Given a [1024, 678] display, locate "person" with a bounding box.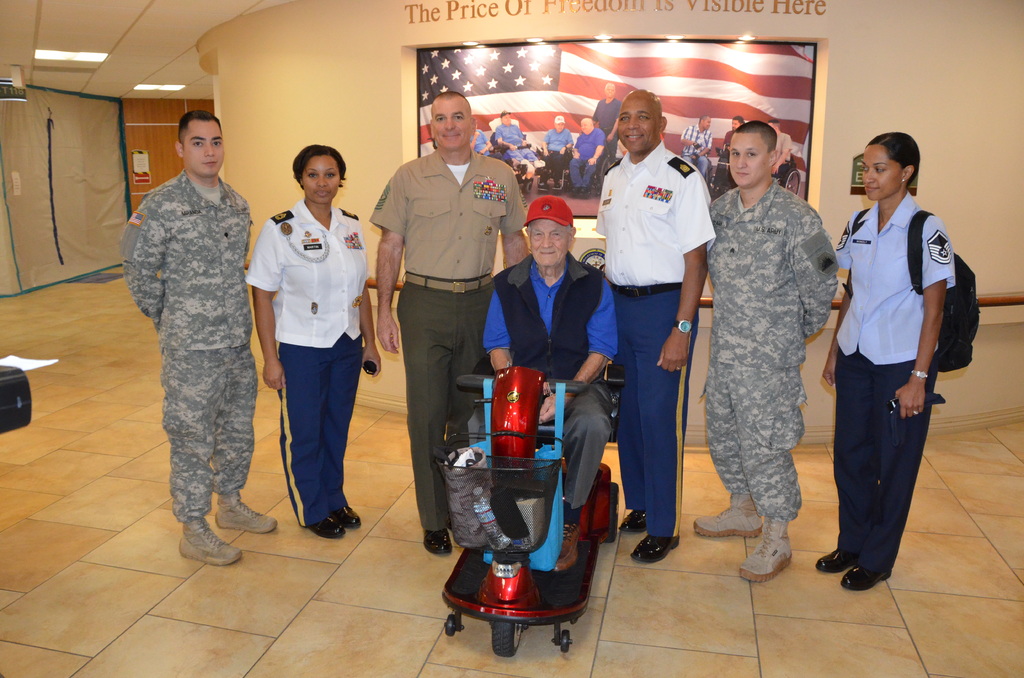
Located: [left=592, top=83, right=623, bottom=169].
